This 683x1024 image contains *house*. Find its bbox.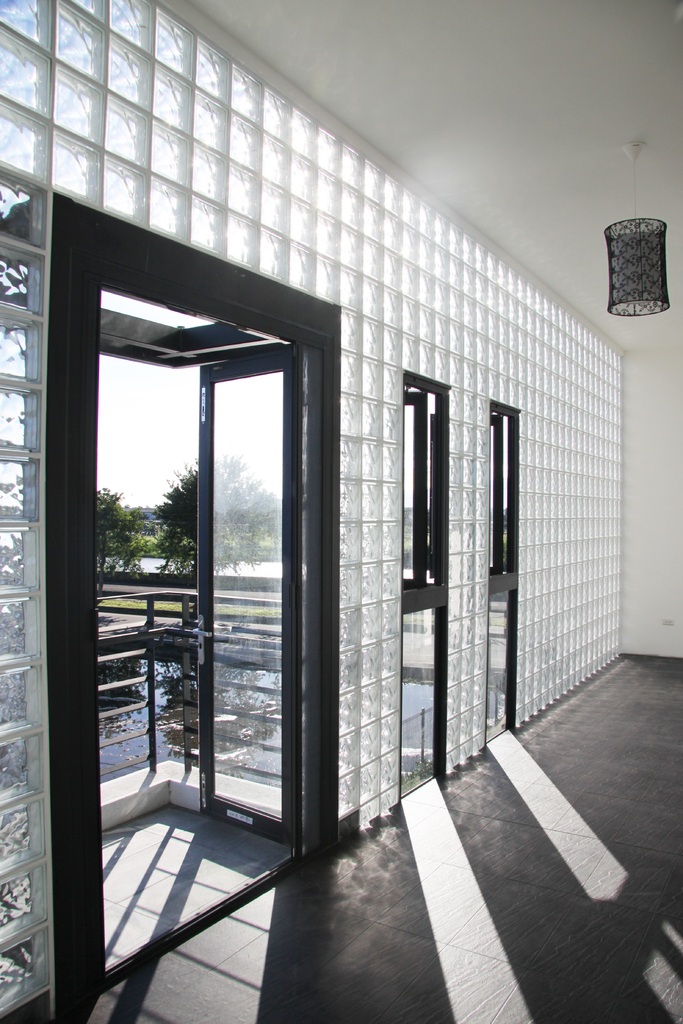
region(0, 1, 682, 1023).
